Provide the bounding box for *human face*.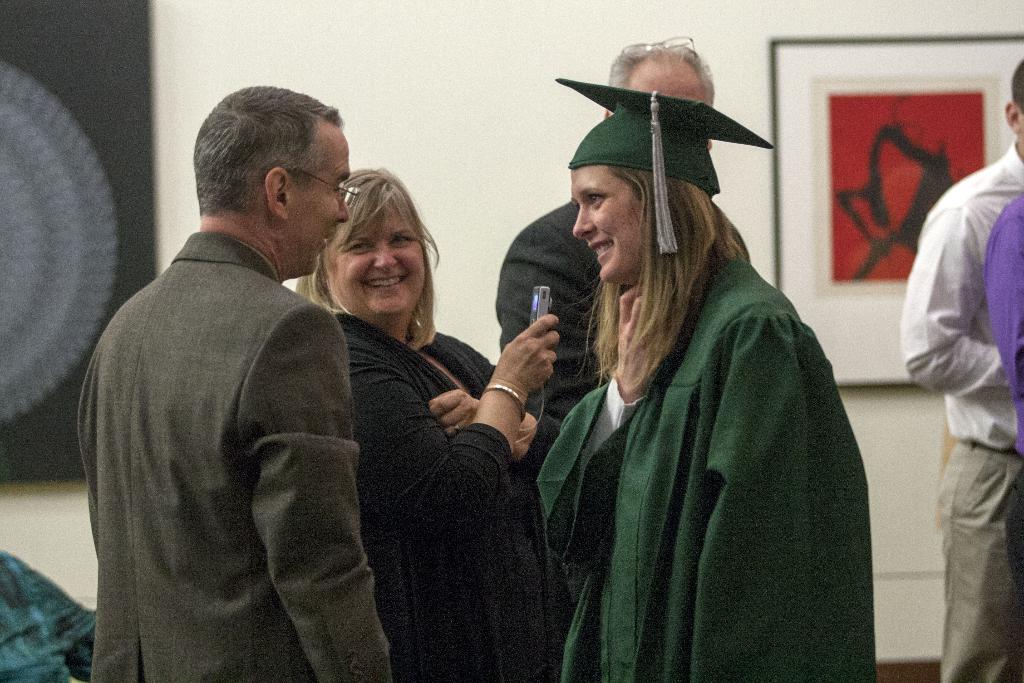
328 204 424 312.
